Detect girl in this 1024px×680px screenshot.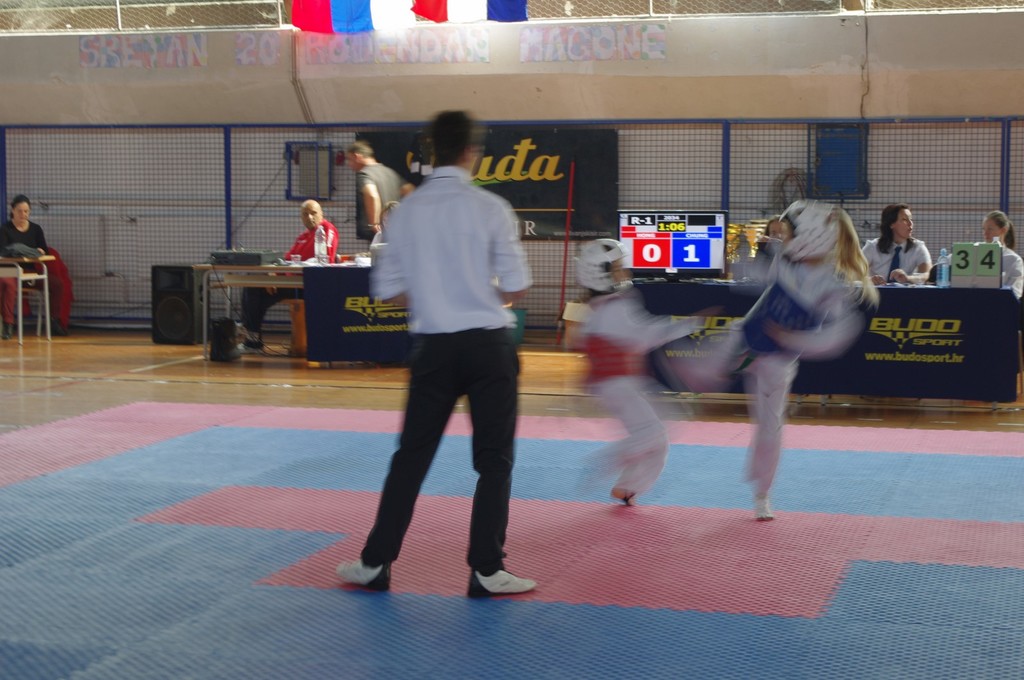
Detection: (859,202,936,286).
